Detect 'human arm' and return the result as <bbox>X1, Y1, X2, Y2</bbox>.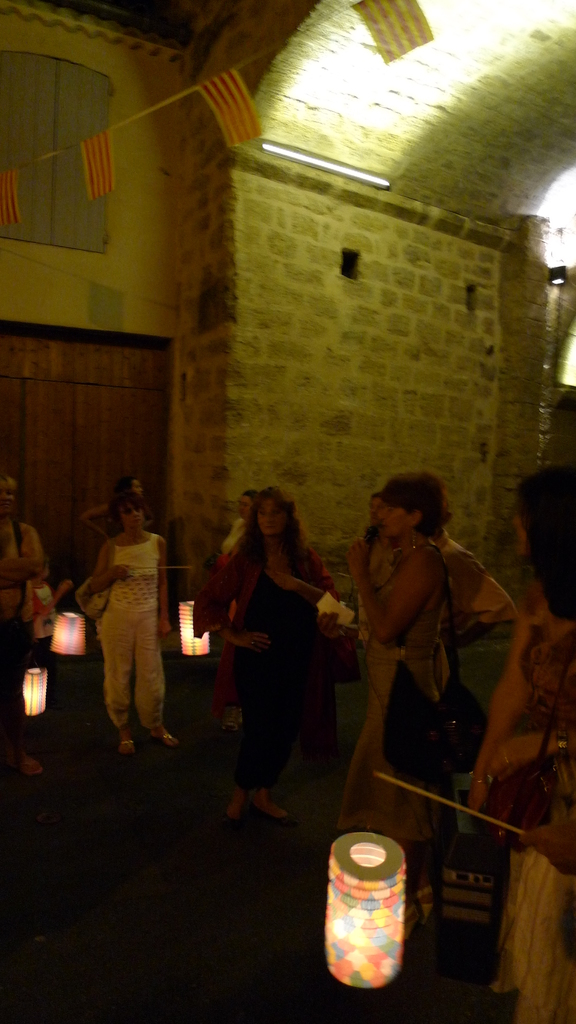
<bbox>0, 529, 47, 578</bbox>.
